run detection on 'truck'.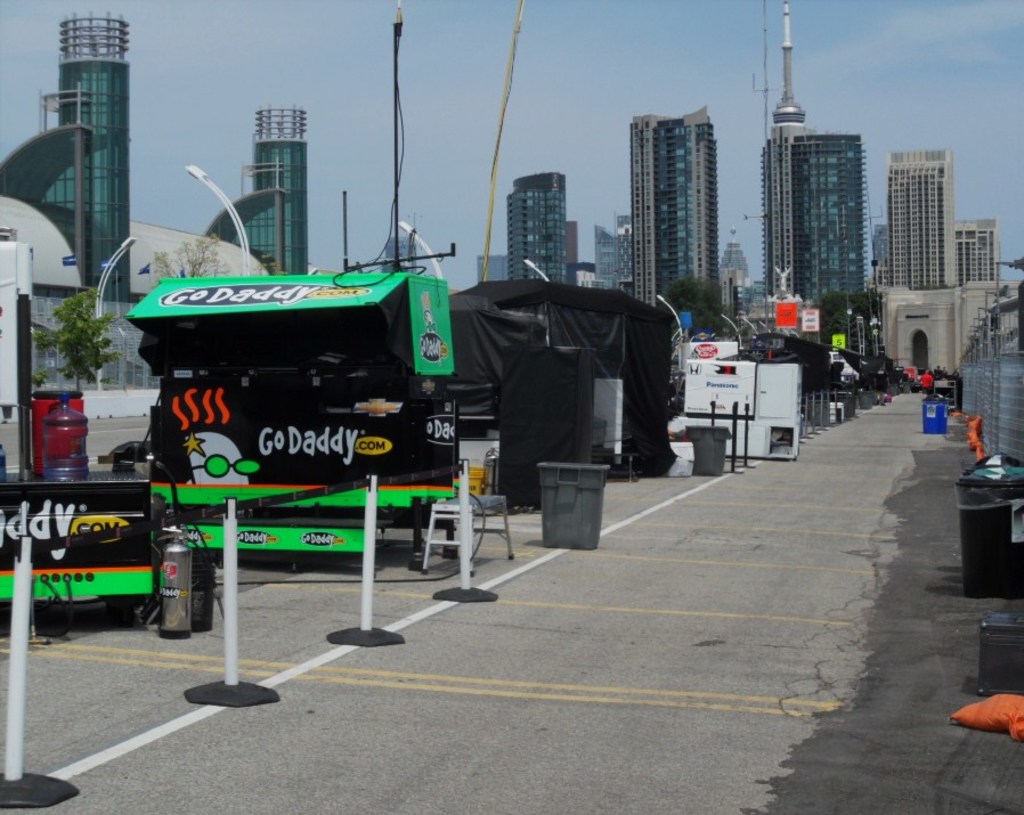
Result: 0, 223, 163, 641.
